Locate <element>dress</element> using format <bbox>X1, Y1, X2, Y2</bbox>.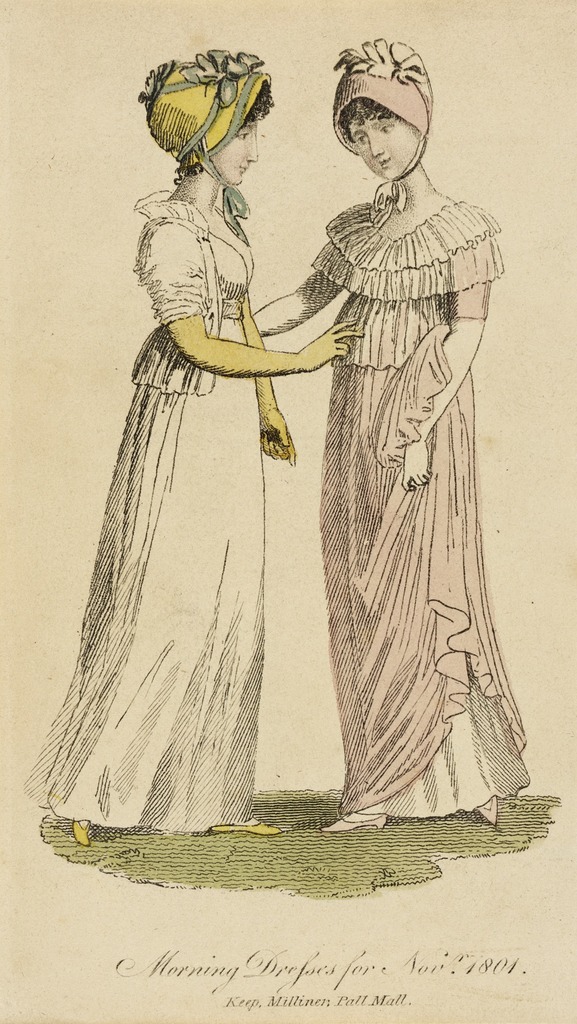
<bbox>23, 192, 264, 834</bbox>.
